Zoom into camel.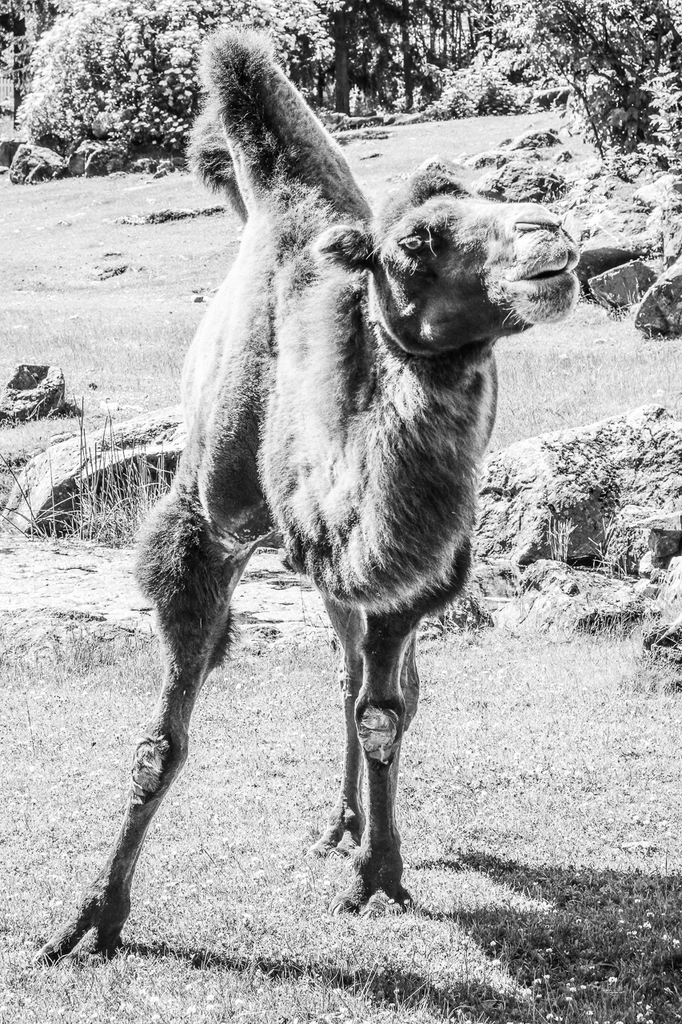
Zoom target: box(32, 28, 584, 977).
